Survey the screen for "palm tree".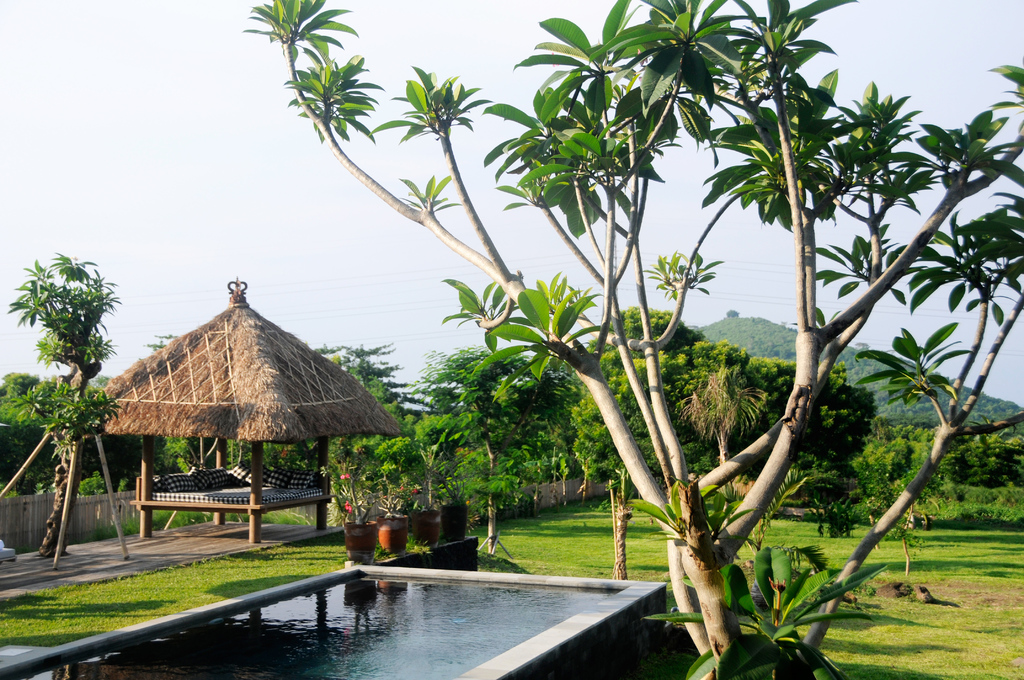
Survey found: BBox(684, 375, 756, 464).
